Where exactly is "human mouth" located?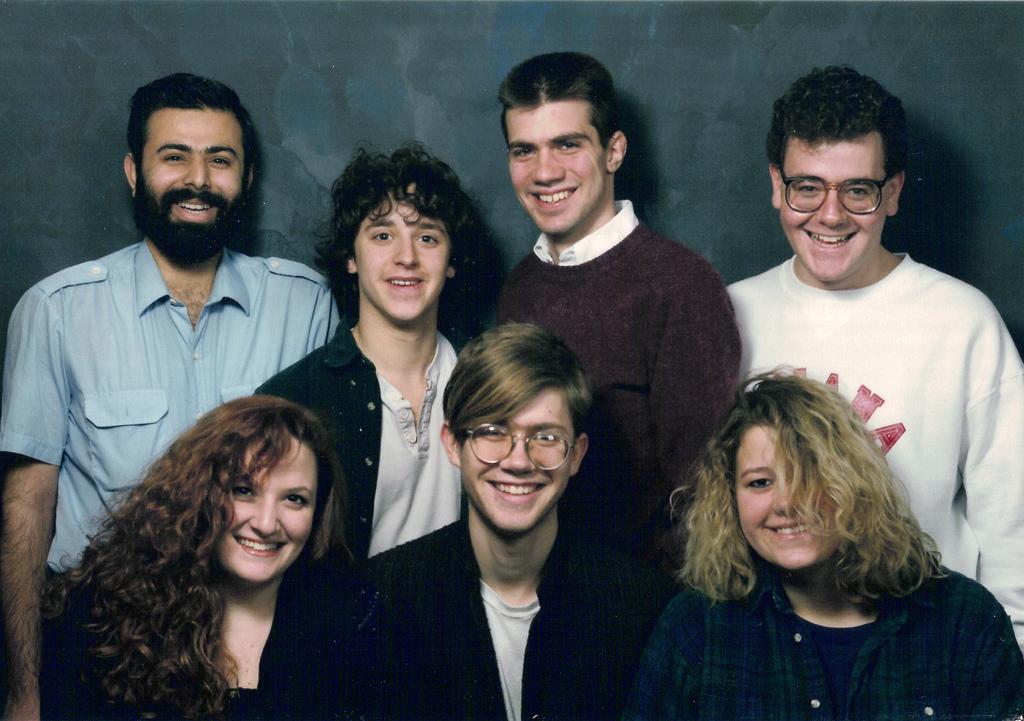
Its bounding box is x1=524, y1=189, x2=577, y2=213.
